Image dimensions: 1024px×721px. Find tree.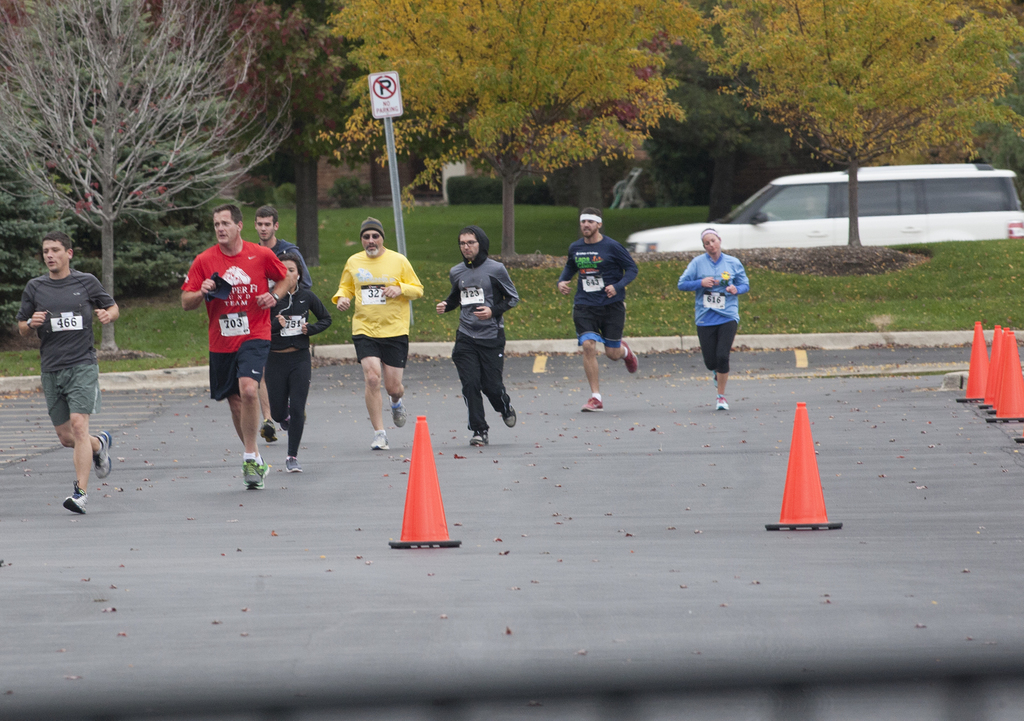
x1=0, y1=0, x2=291, y2=363.
